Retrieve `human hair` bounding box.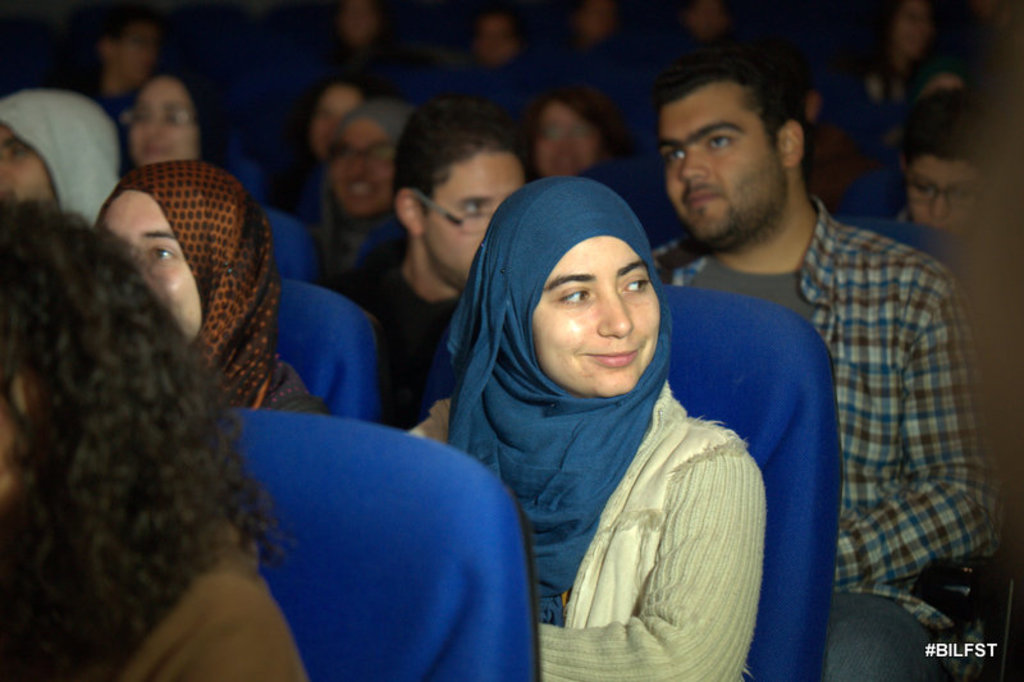
Bounding box: {"x1": 904, "y1": 86, "x2": 1006, "y2": 177}.
